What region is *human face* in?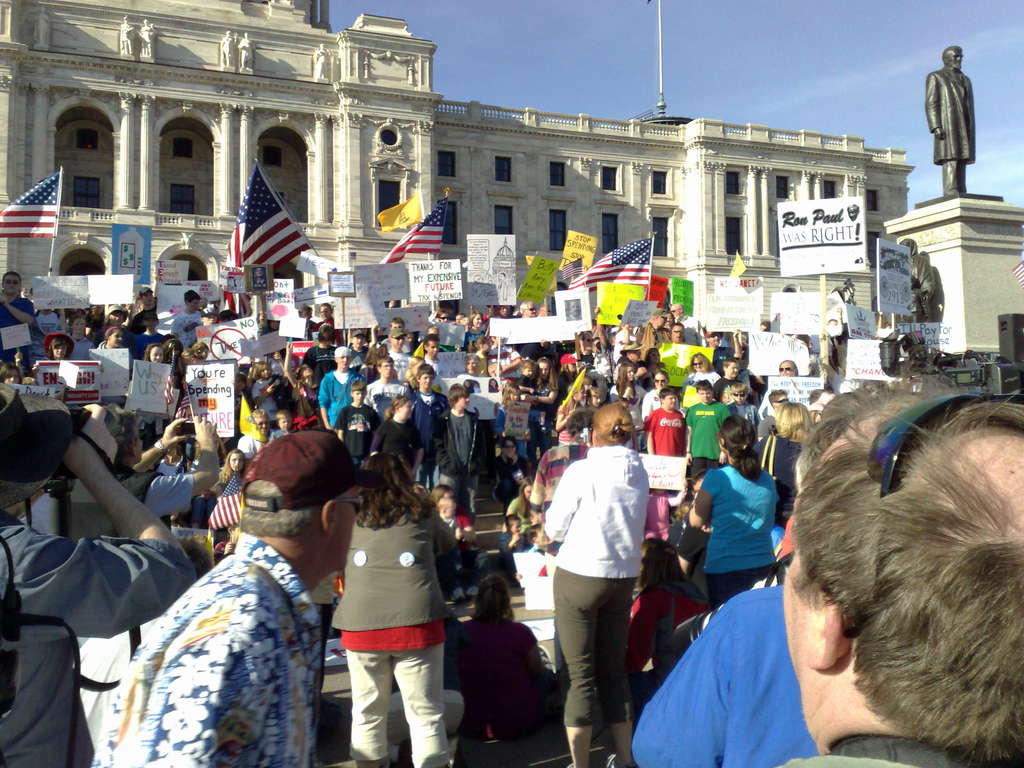
540 363 549 376.
